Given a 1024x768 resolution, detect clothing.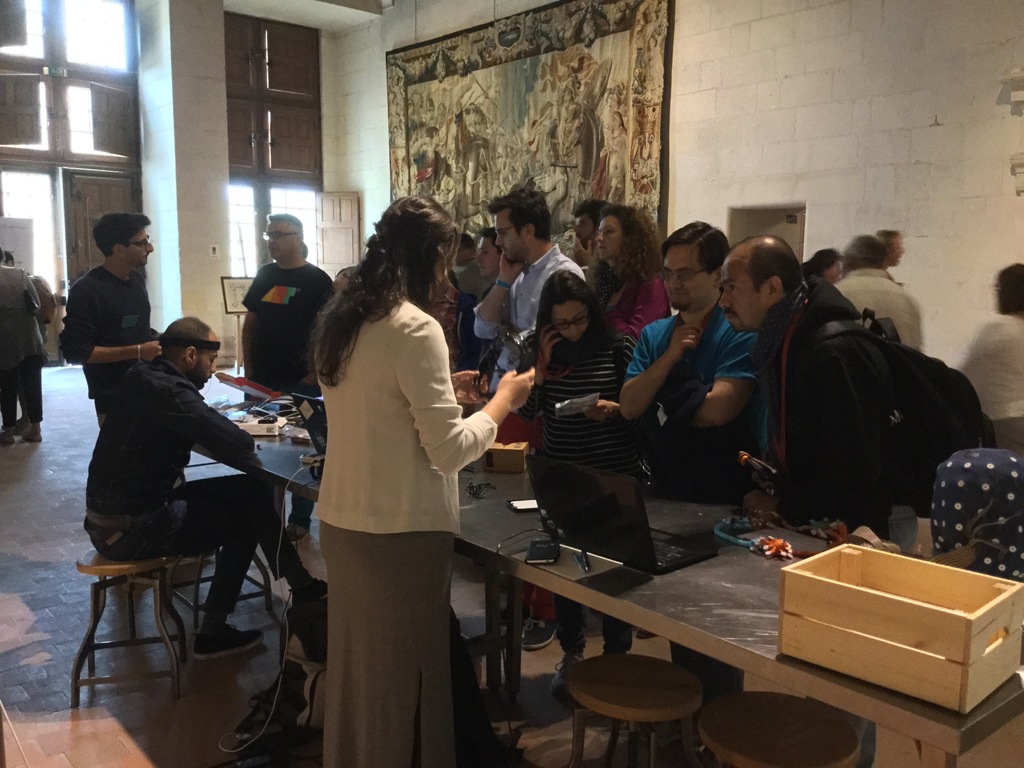
bbox=[289, 268, 492, 716].
